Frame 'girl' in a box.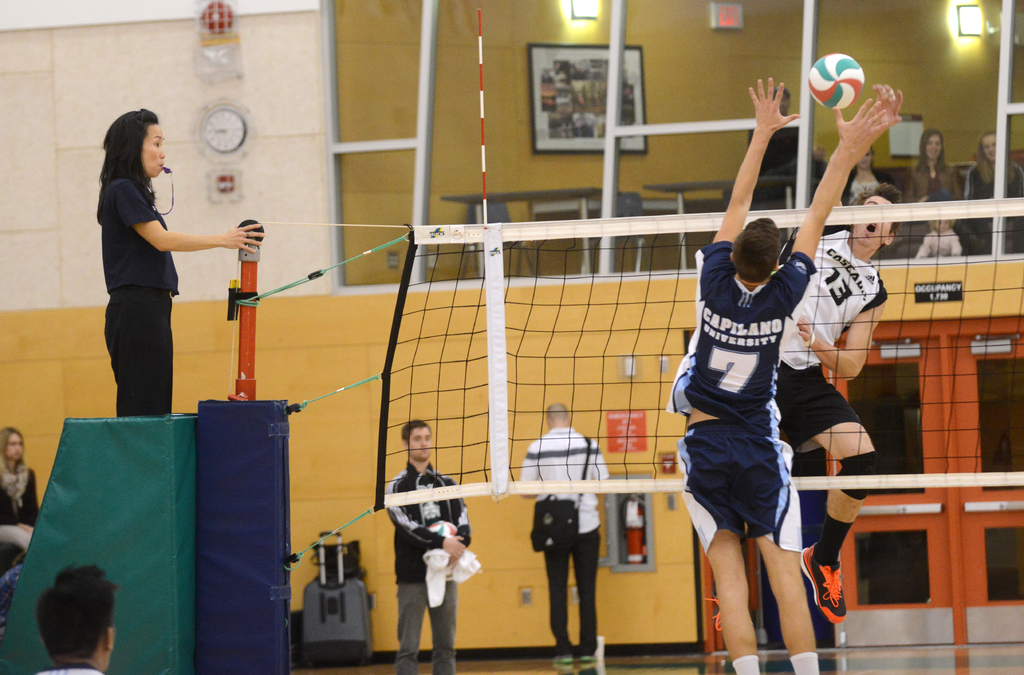
(x1=0, y1=427, x2=42, y2=577).
